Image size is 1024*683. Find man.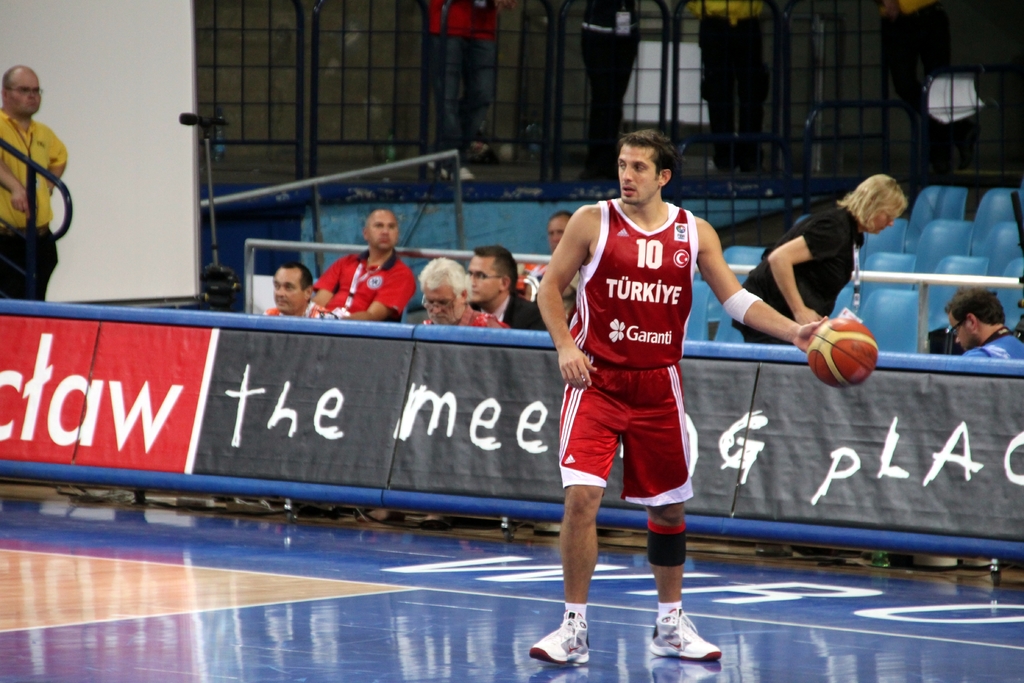
943/283/1023/367.
